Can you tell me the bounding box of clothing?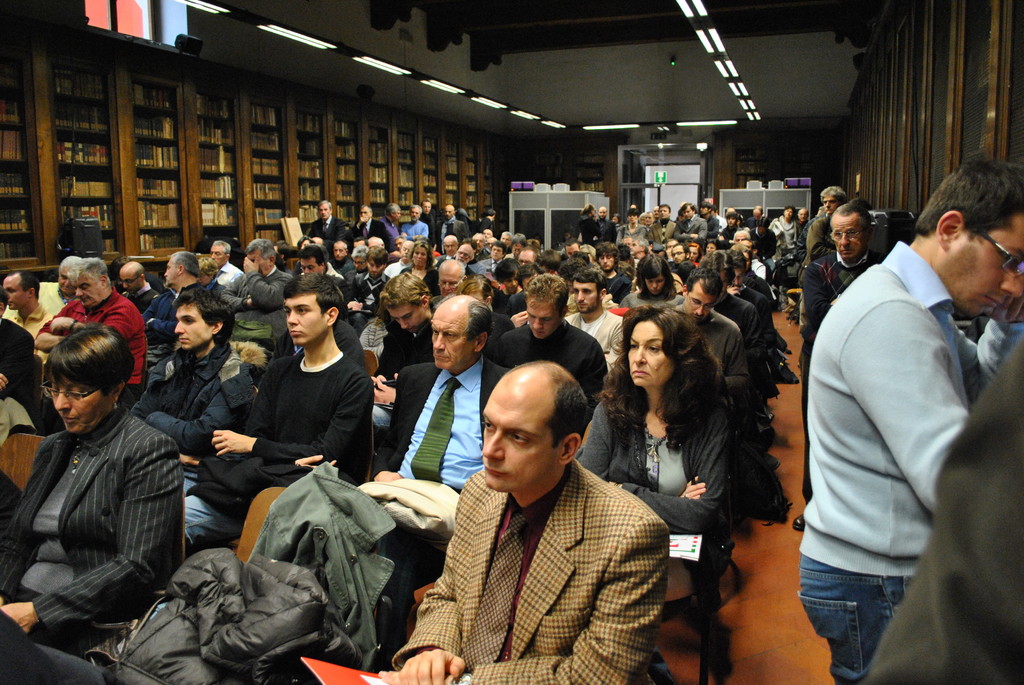
(x1=700, y1=310, x2=756, y2=425).
